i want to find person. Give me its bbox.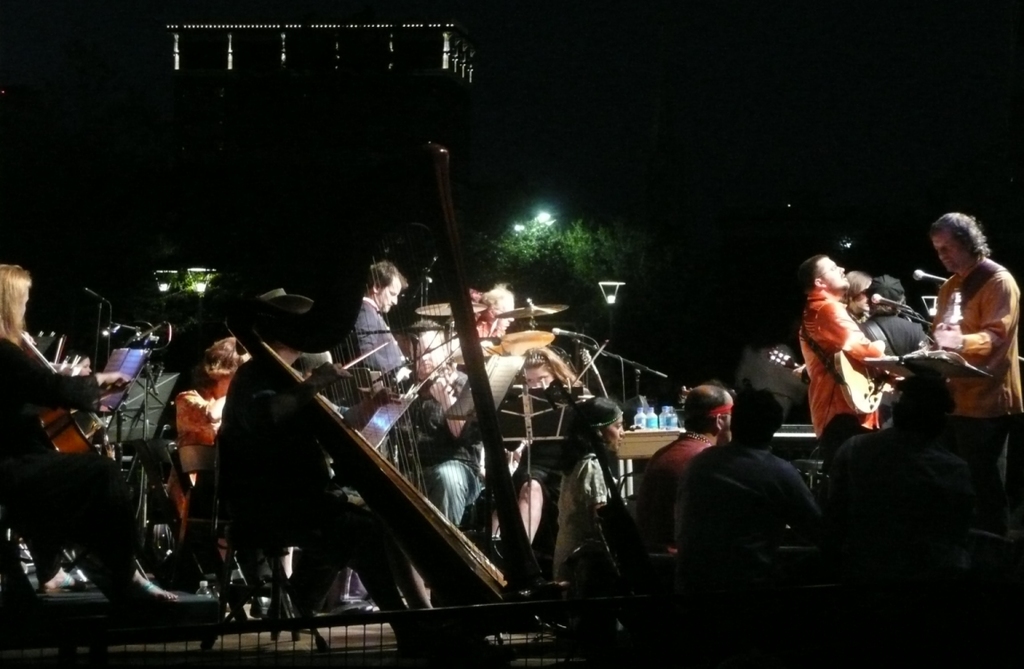
select_region(633, 385, 738, 543).
